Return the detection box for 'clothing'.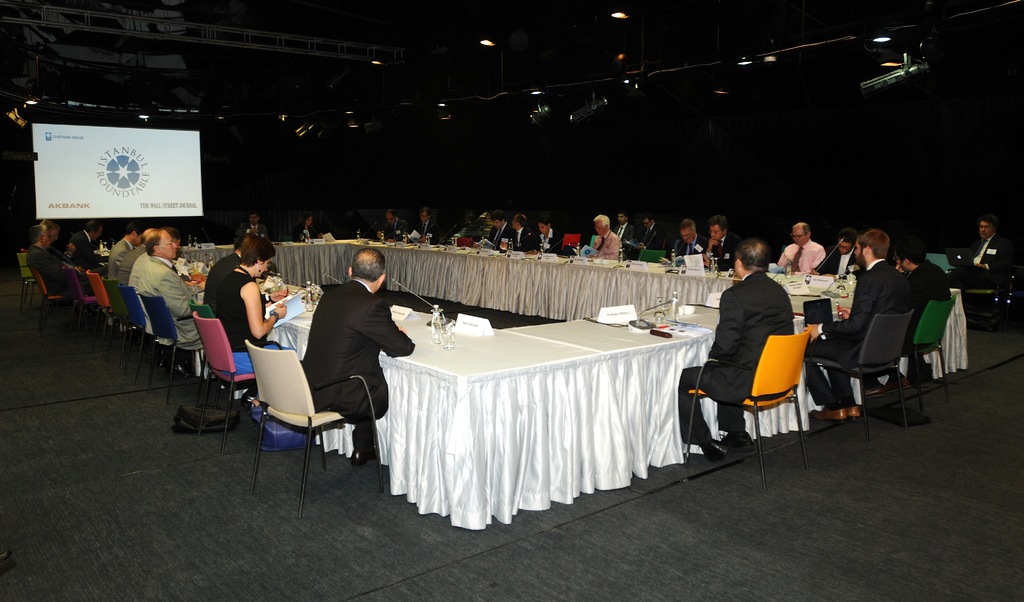
{"left": 641, "top": 225, "right": 670, "bottom": 256}.
